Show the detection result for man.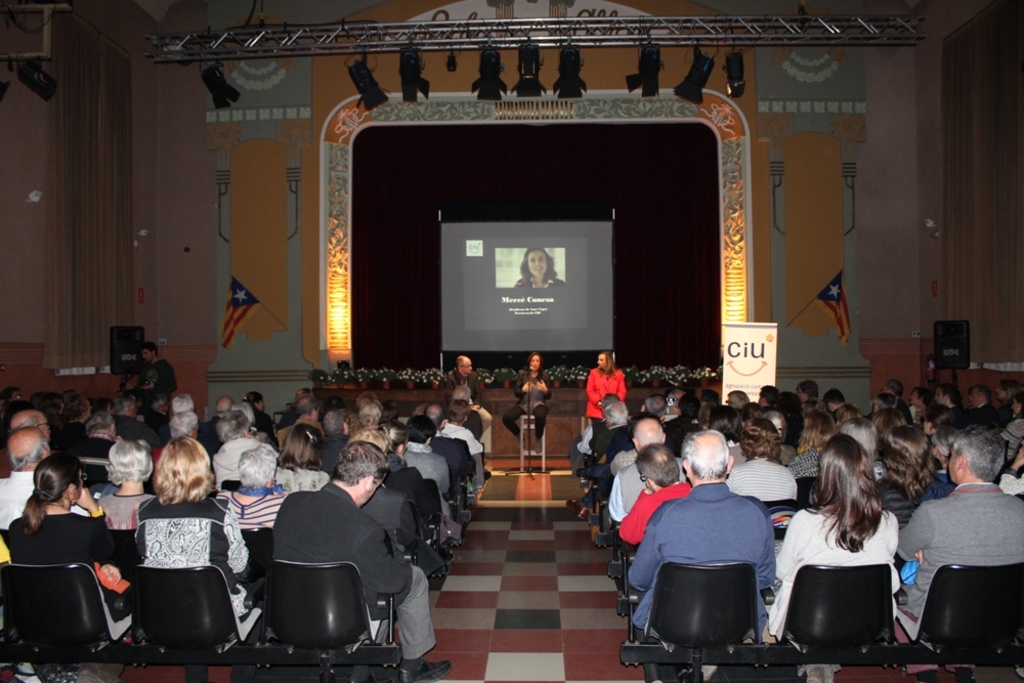
locate(570, 393, 623, 478).
